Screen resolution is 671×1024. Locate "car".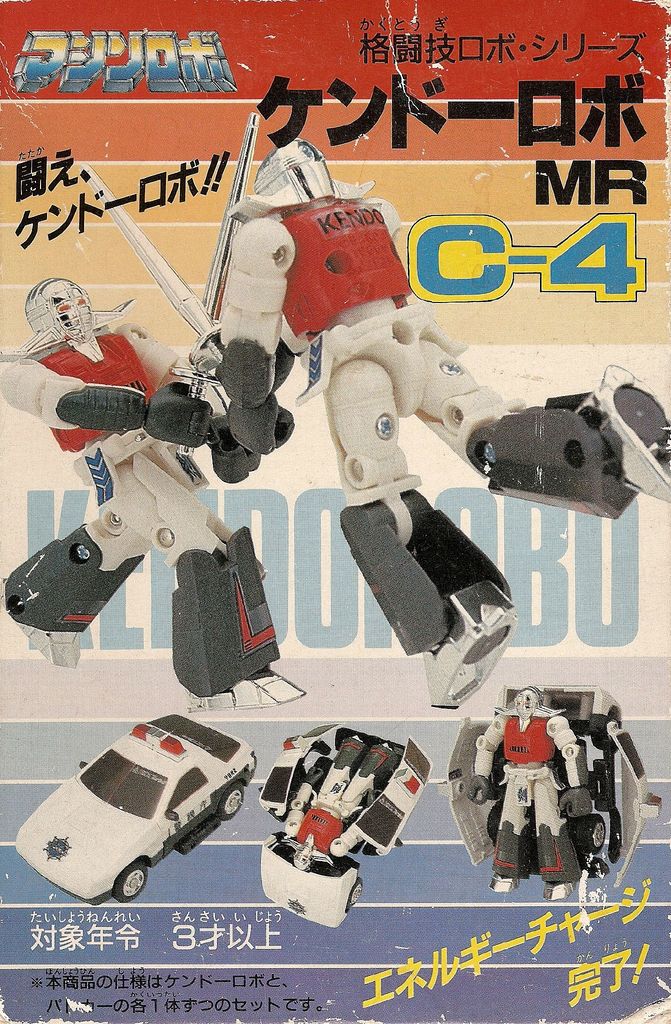
{"left": 16, "top": 712, "right": 259, "bottom": 903}.
